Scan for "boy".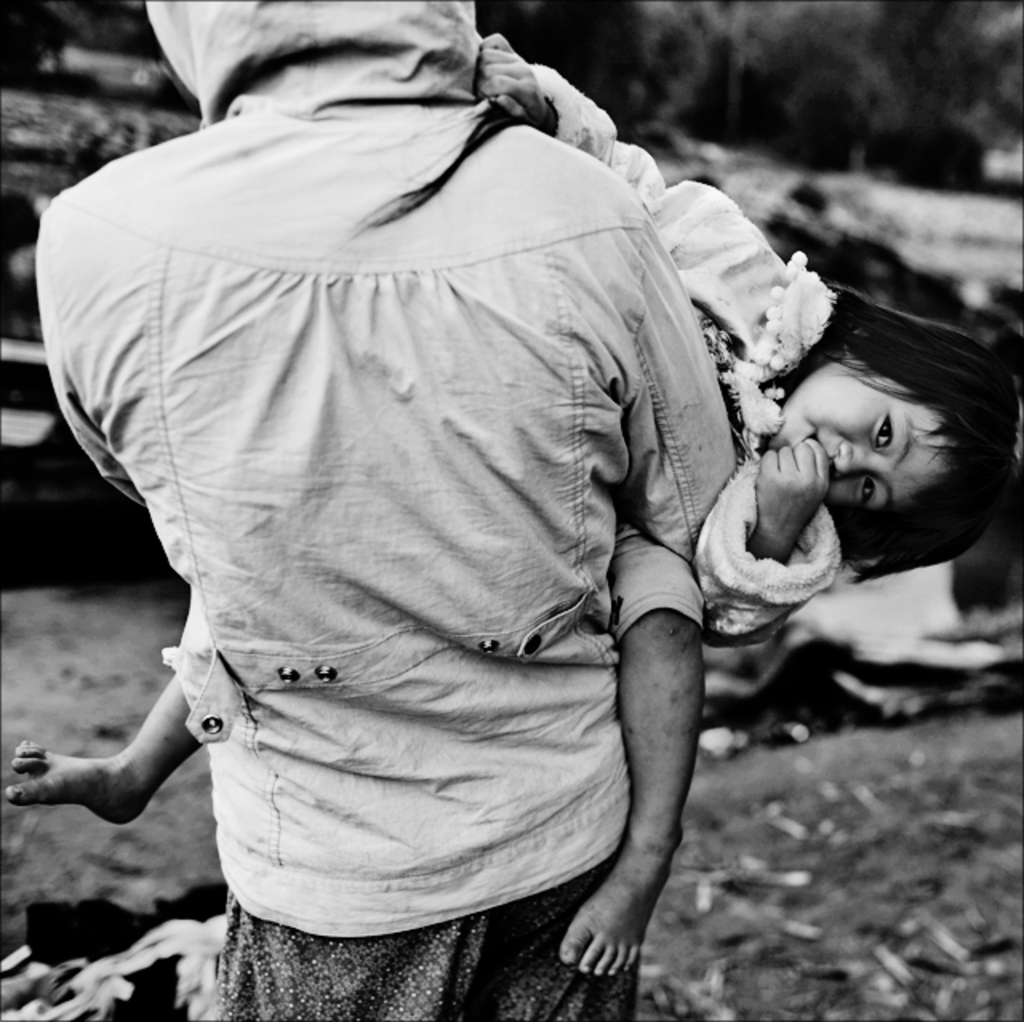
Scan result: (left=742, top=299, right=1022, bottom=641).
